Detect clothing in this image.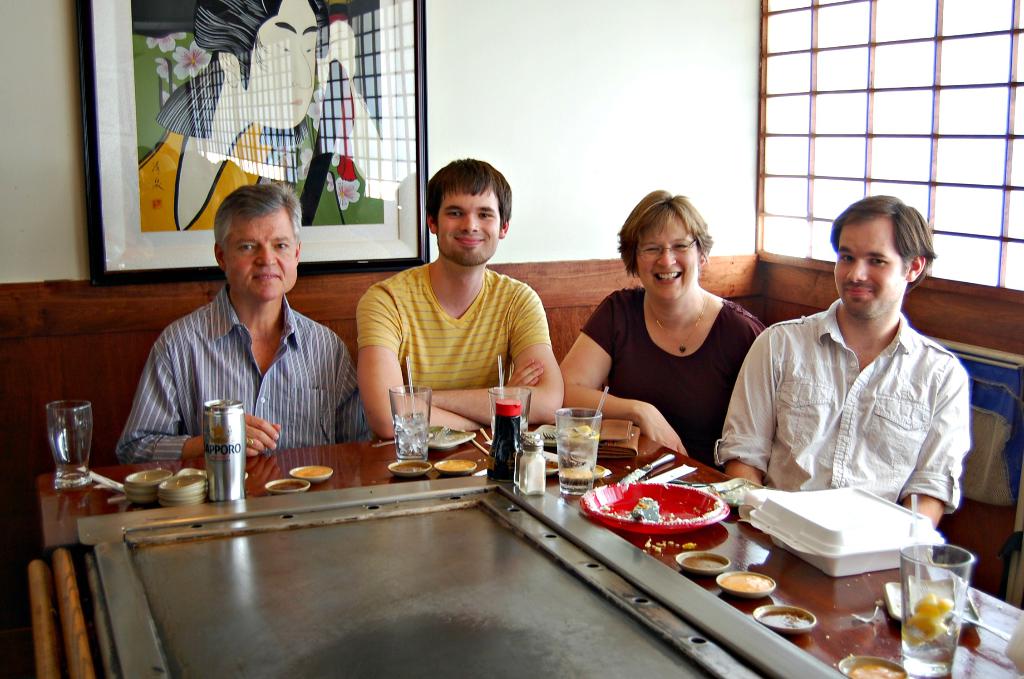
Detection: Rect(133, 128, 278, 241).
